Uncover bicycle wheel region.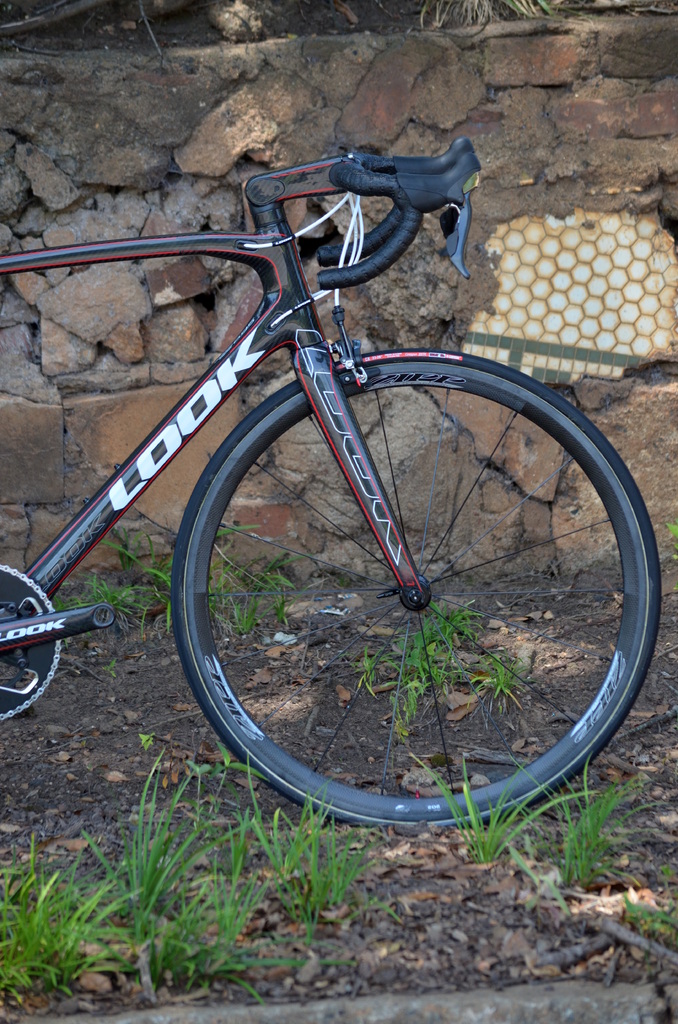
Uncovered: Rect(165, 384, 643, 826).
